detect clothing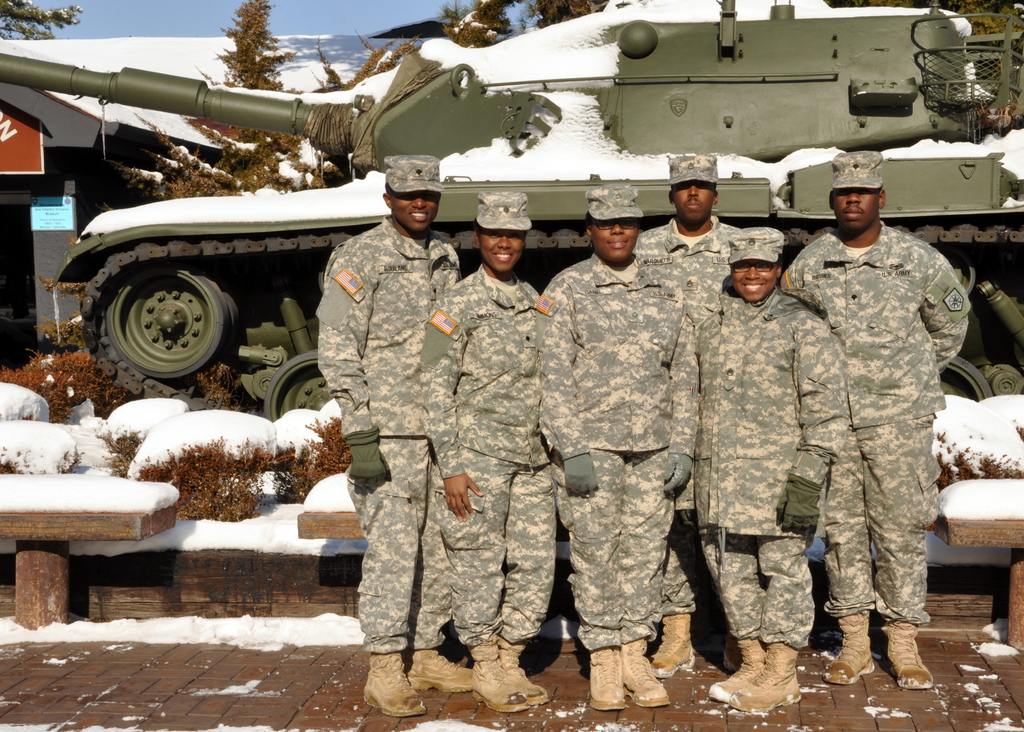
694/294/847/649
